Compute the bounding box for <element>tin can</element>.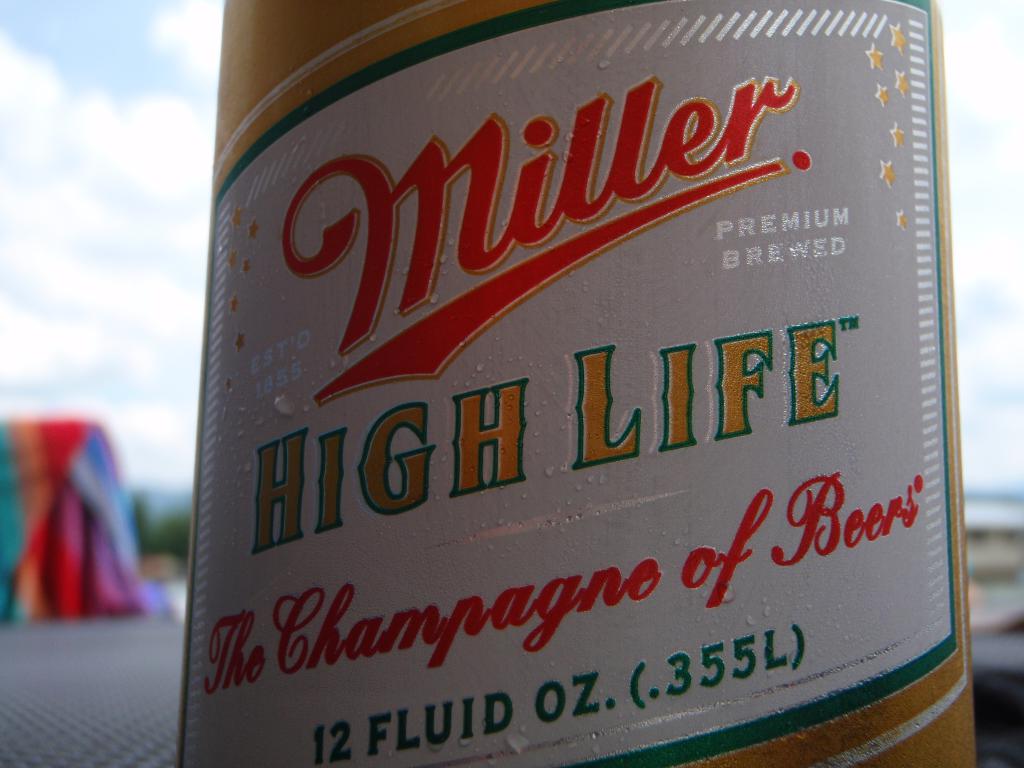
<region>186, 0, 961, 767</region>.
